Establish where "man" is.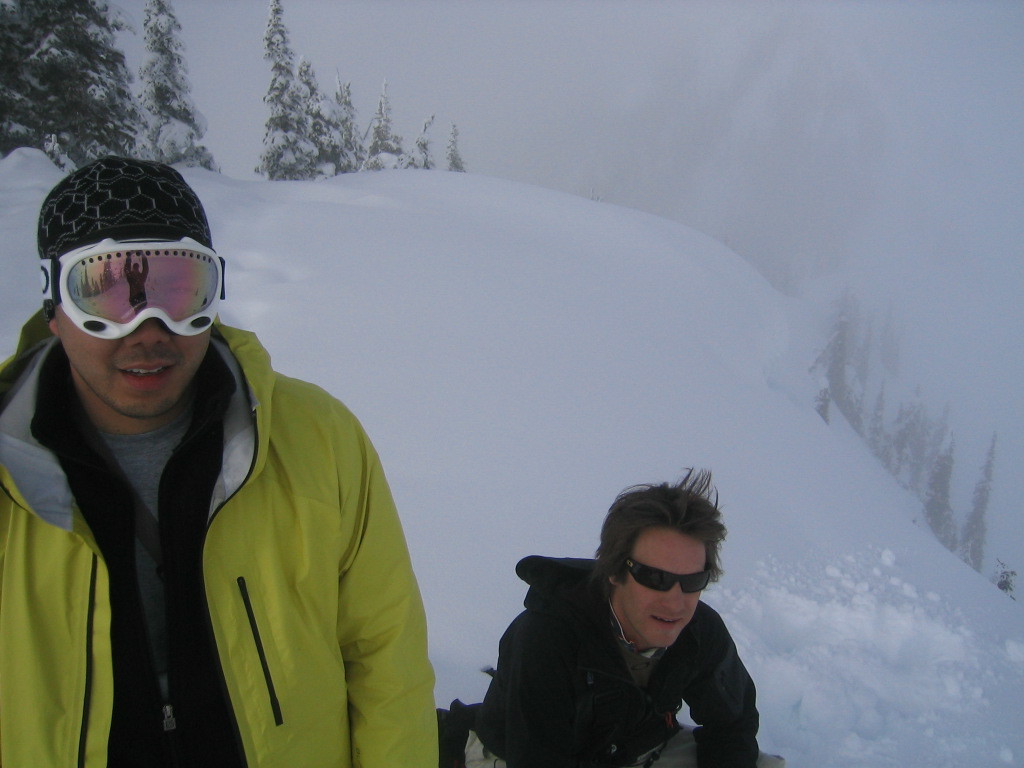
Established at 445, 467, 759, 767.
